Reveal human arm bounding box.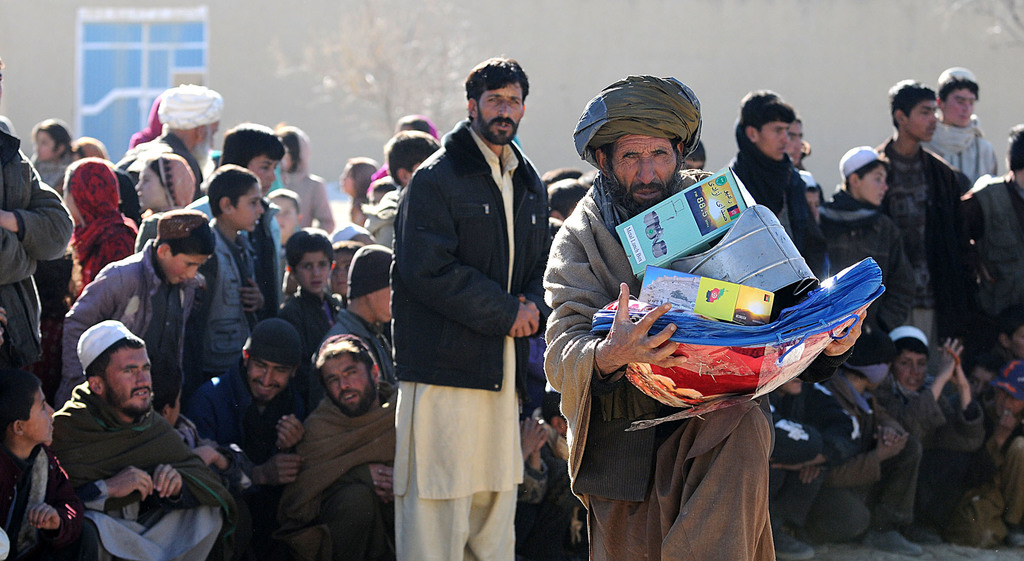
Revealed: <box>943,339,983,453</box>.
